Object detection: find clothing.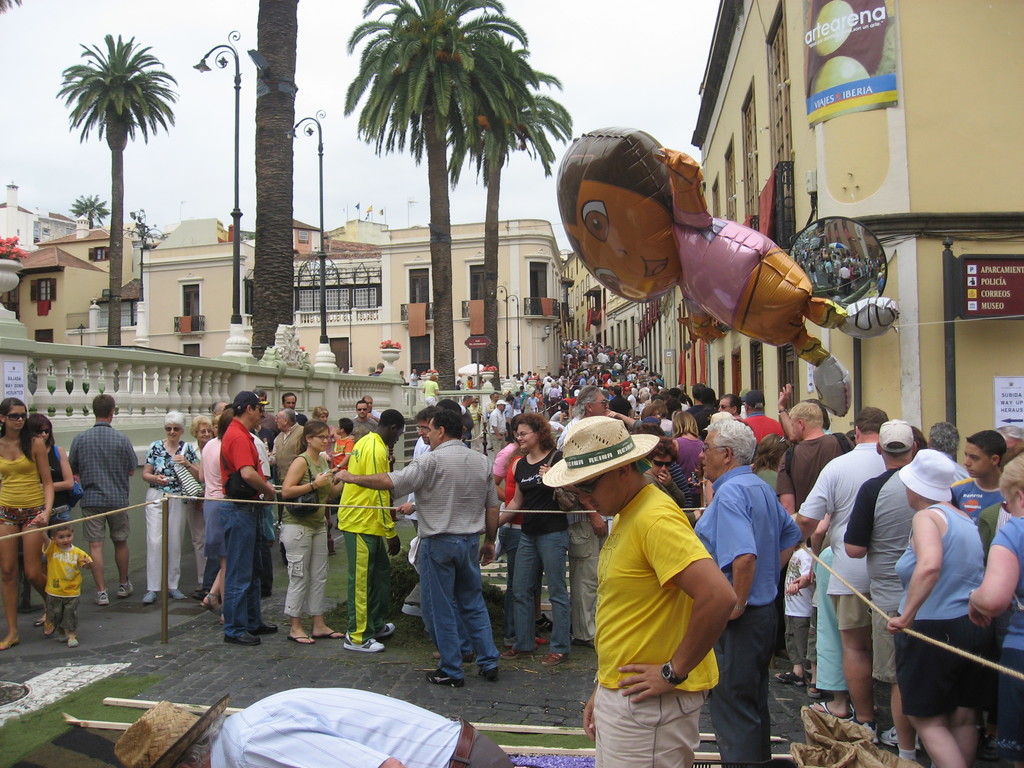
locate(493, 438, 524, 591).
